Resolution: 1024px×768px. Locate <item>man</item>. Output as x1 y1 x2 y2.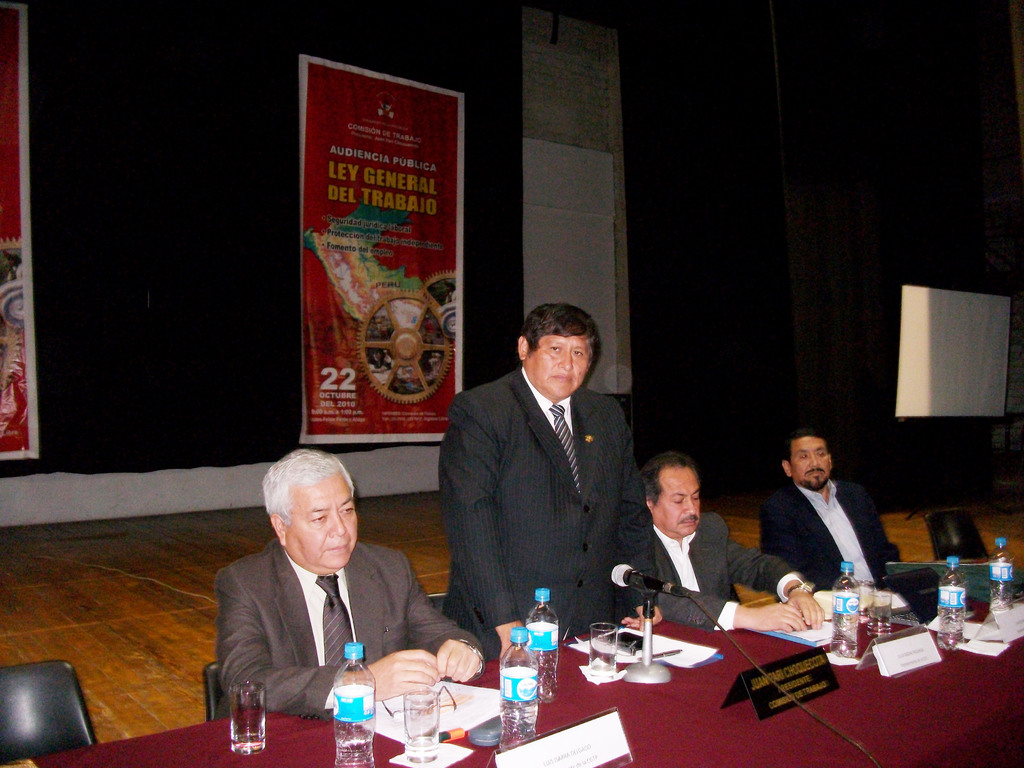
644 455 826 640.
